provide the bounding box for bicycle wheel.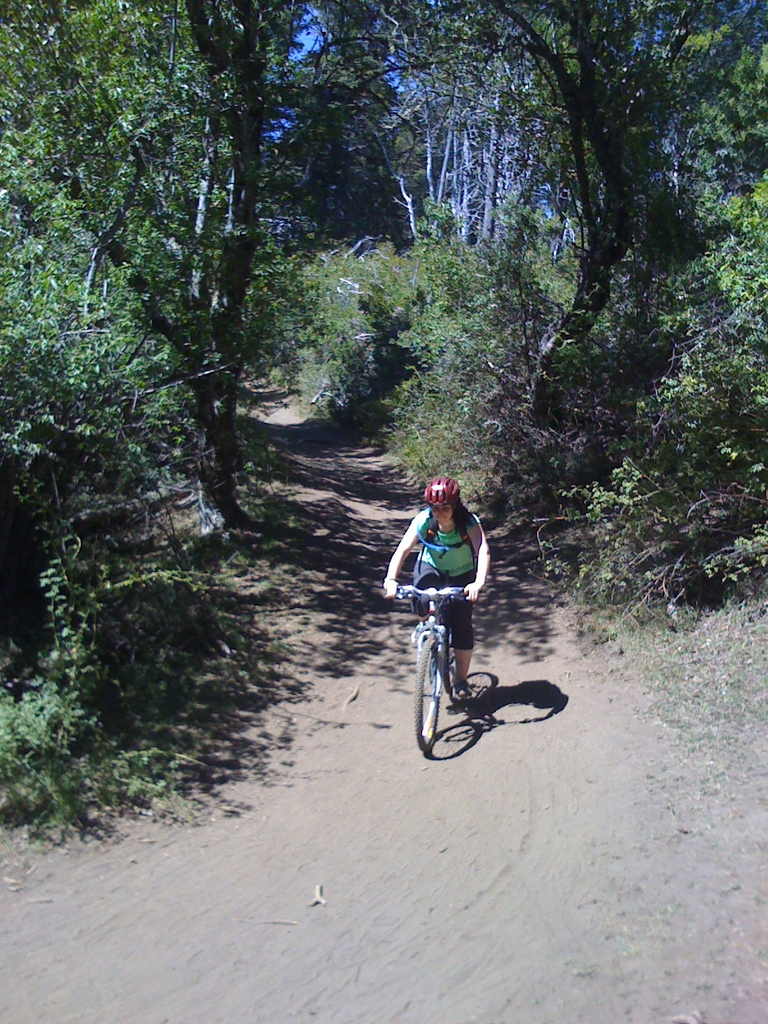
bbox=(439, 615, 463, 699).
